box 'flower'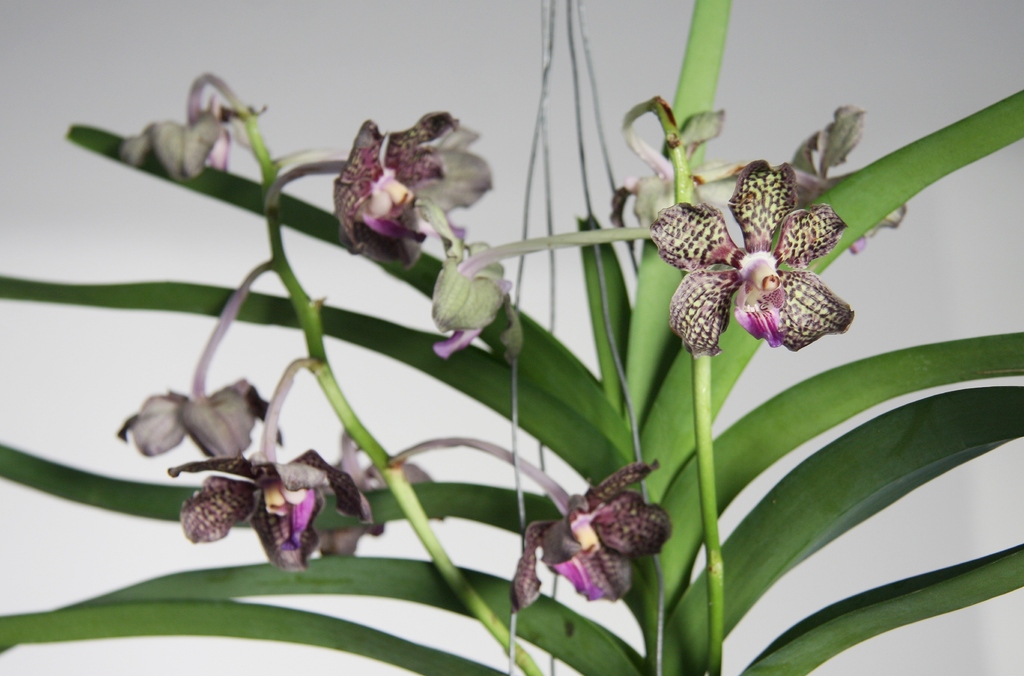
410 120 498 261
